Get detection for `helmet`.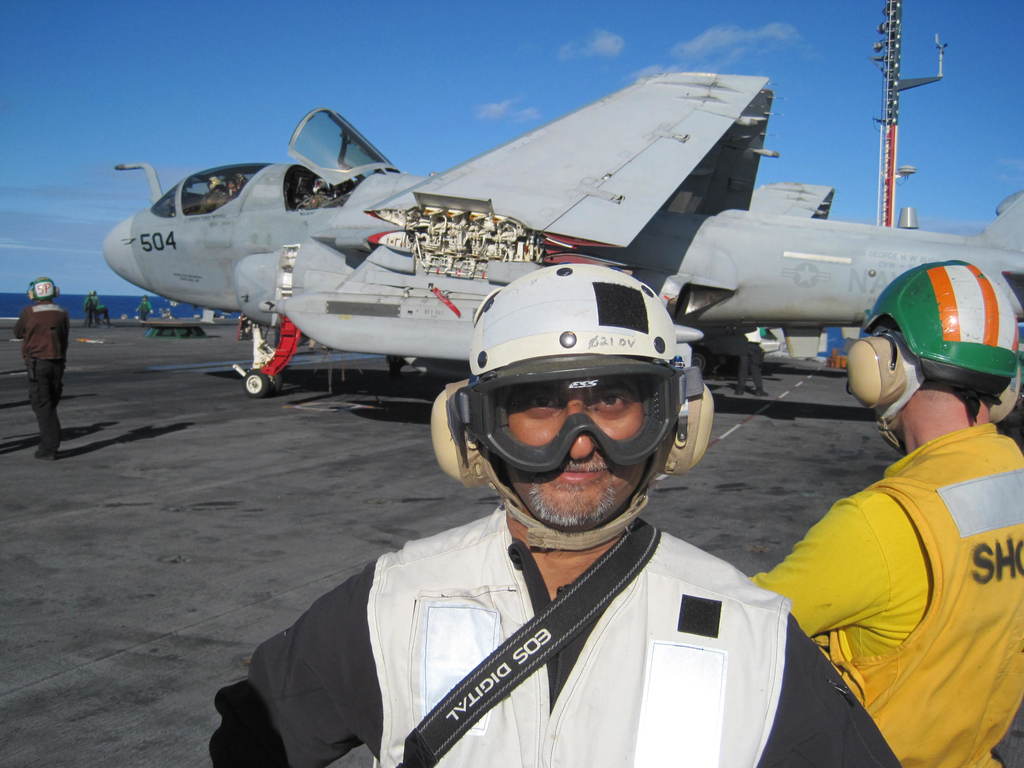
Detection: <region>28, 277, 69, 306</region>.
